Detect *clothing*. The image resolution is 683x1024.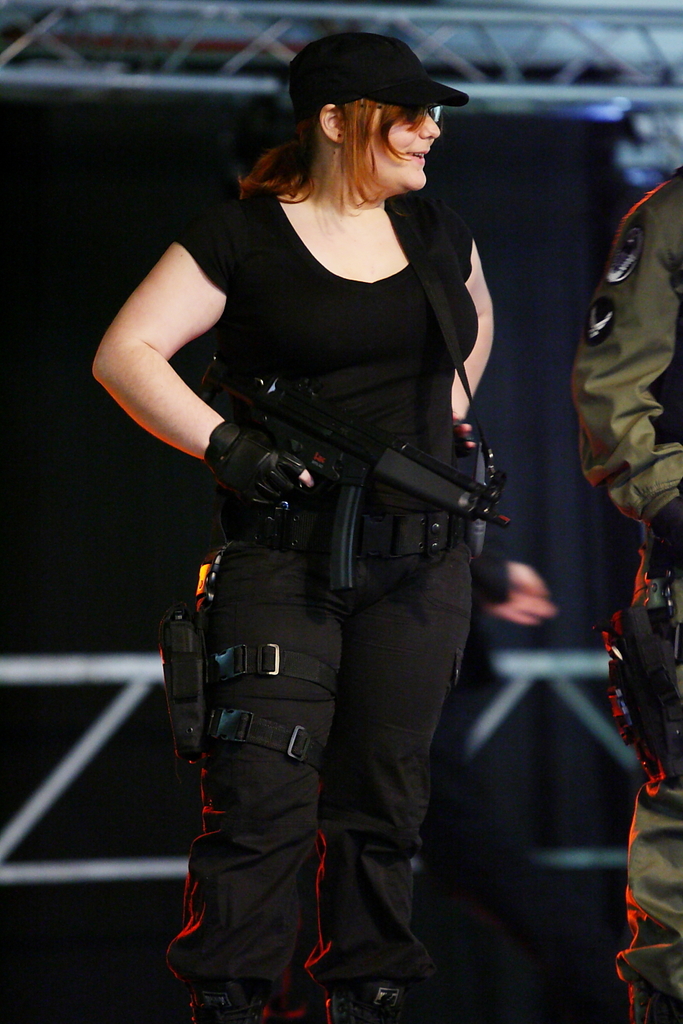
Rect(566, 177, 682, 1023).
